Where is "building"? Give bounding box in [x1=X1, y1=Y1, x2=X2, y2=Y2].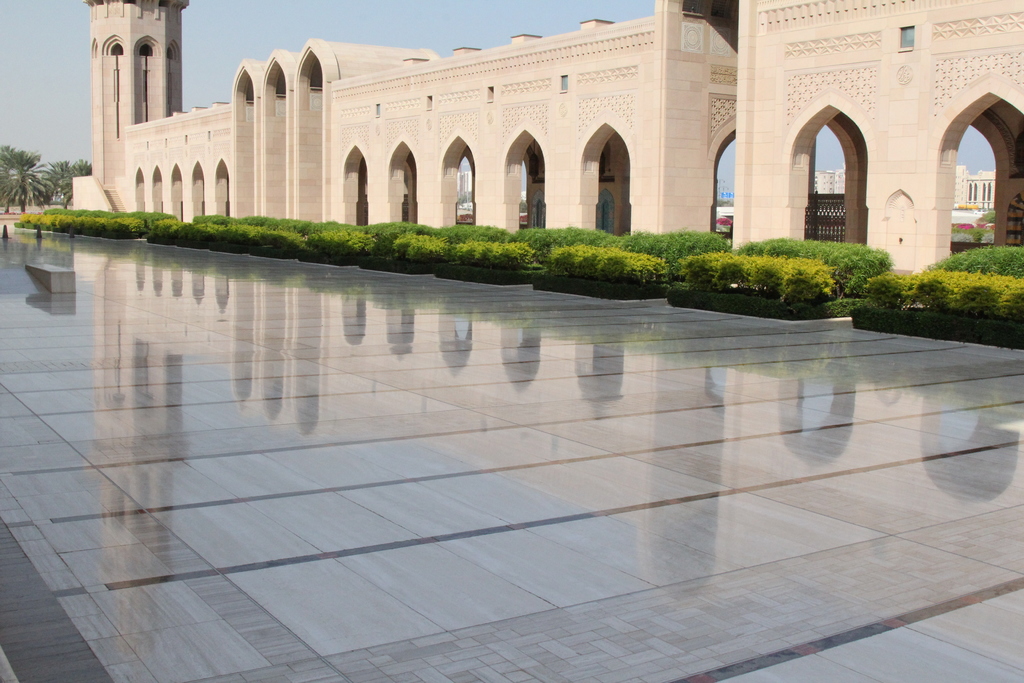
[x1=955, y1=167, x2=995, y2=210].
